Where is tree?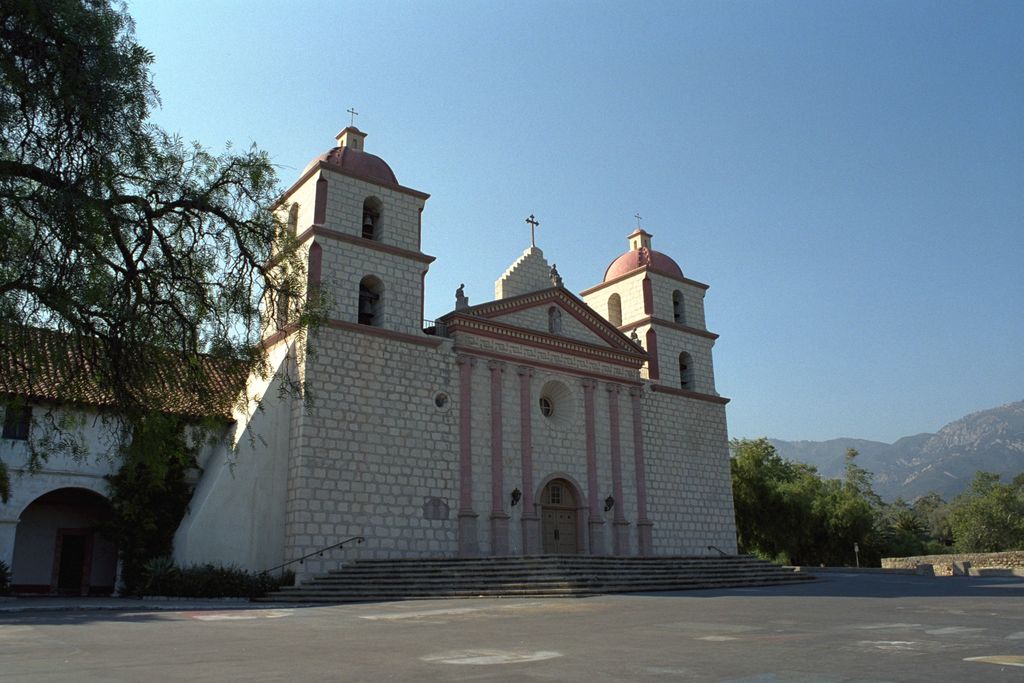
21:10:269:595.
